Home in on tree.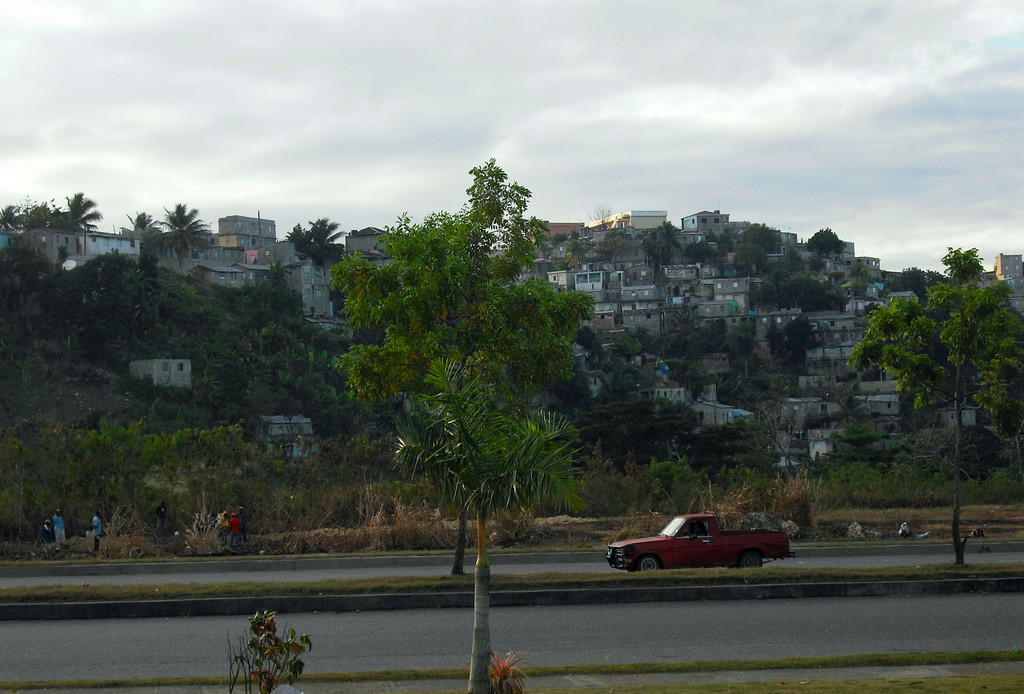
Homed in at [x1=733, y1=221, x2=852, y2=312].
